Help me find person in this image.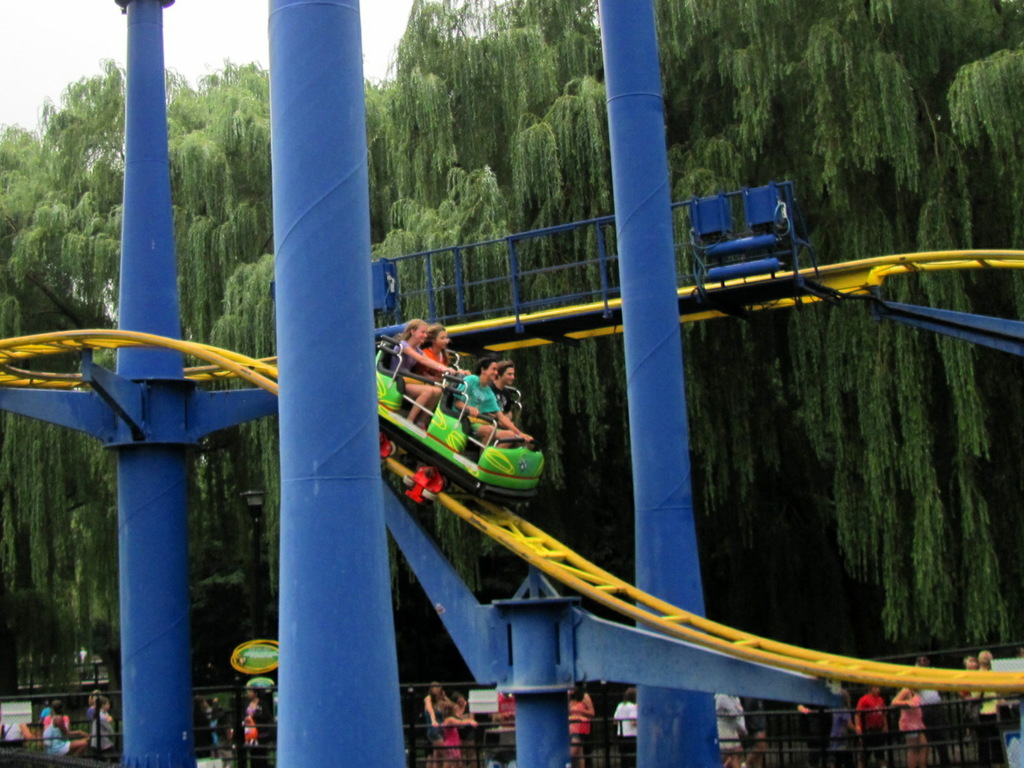
Found it: x1=967, y1=651, x2=1008, y2=767.
